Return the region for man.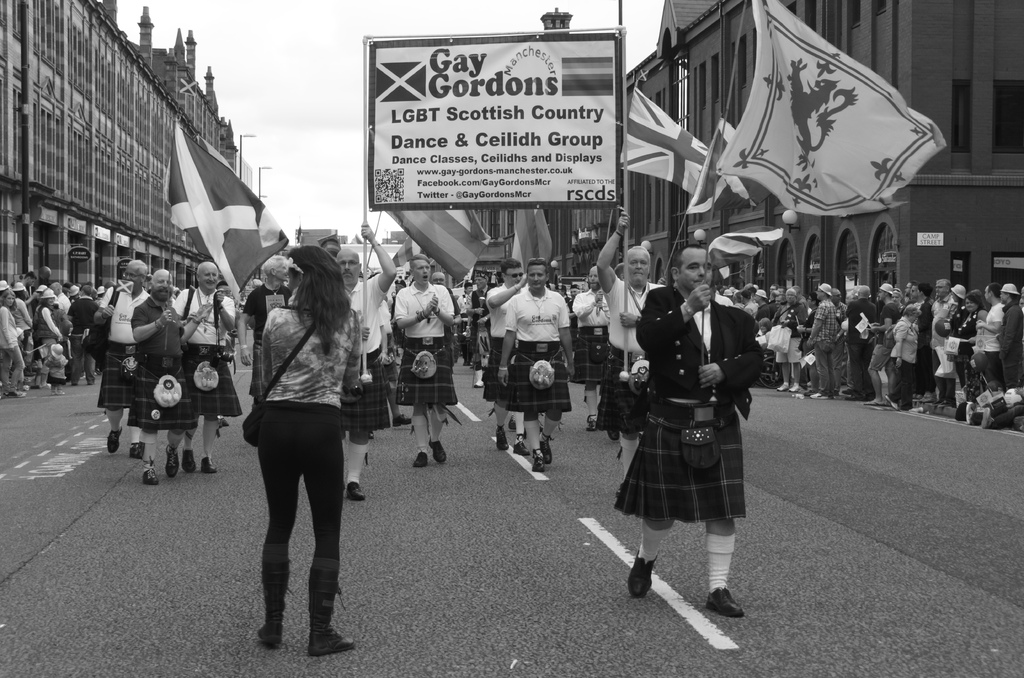
region(89, 257, 147, 455).
